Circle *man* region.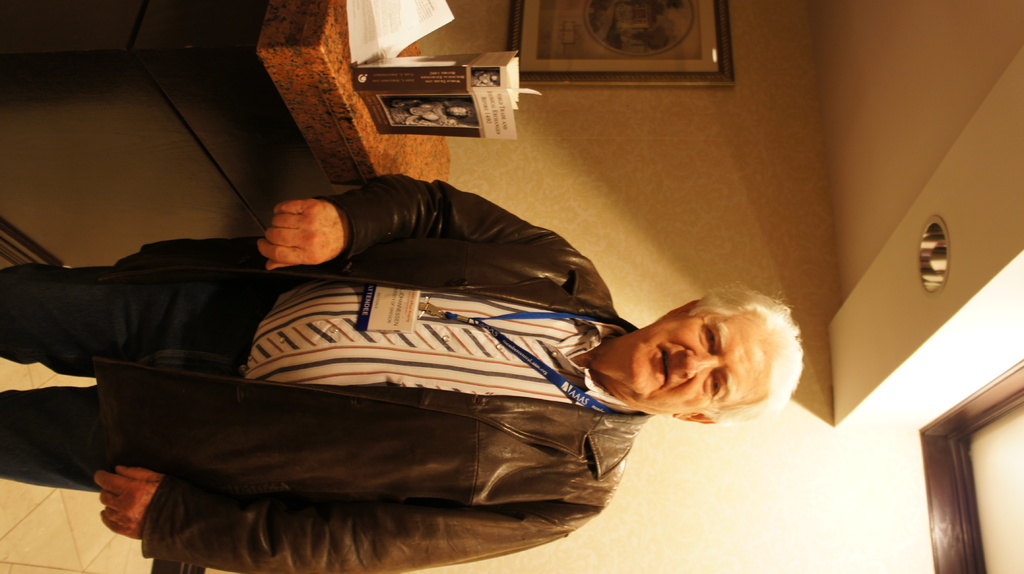
Region: (left=6, top=113, right=857, bottom=566).
